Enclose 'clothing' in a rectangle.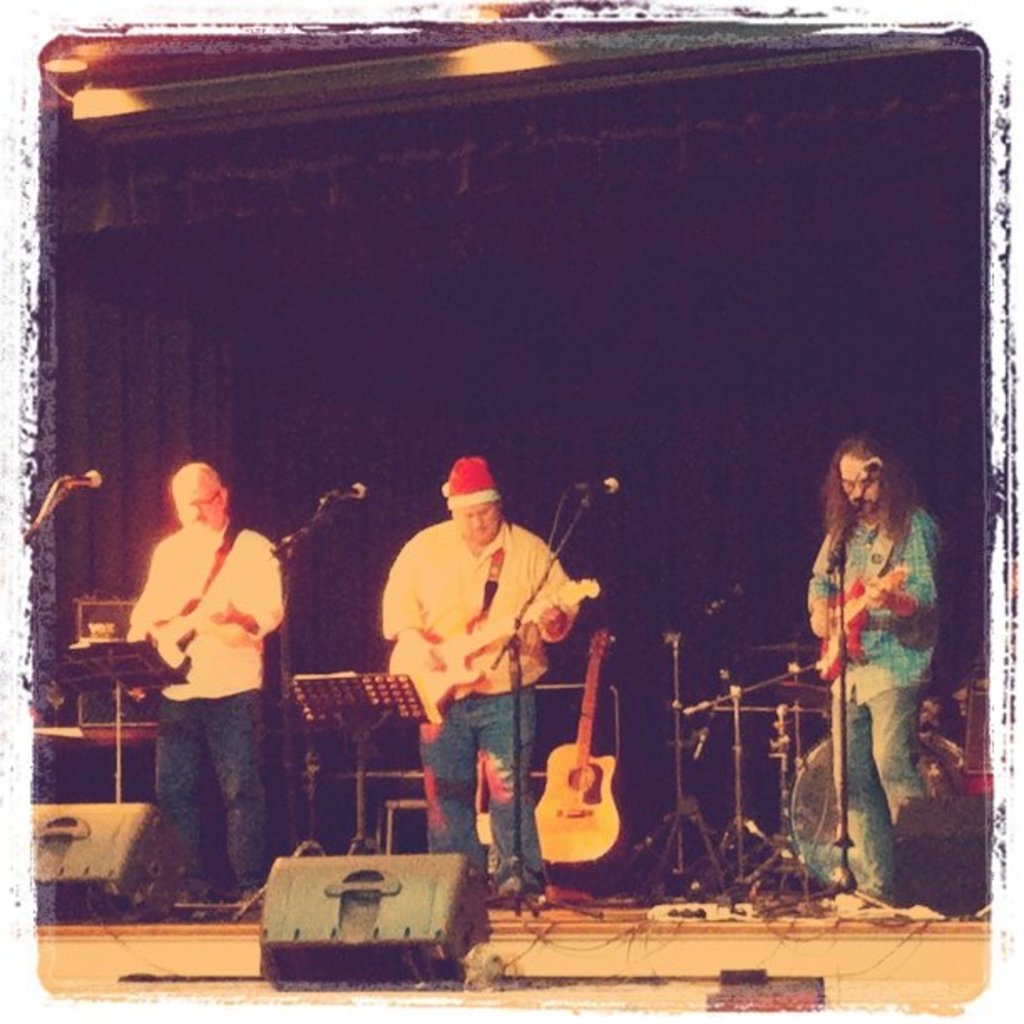
<bbox>124, 512, 288, 905</bbox>.
